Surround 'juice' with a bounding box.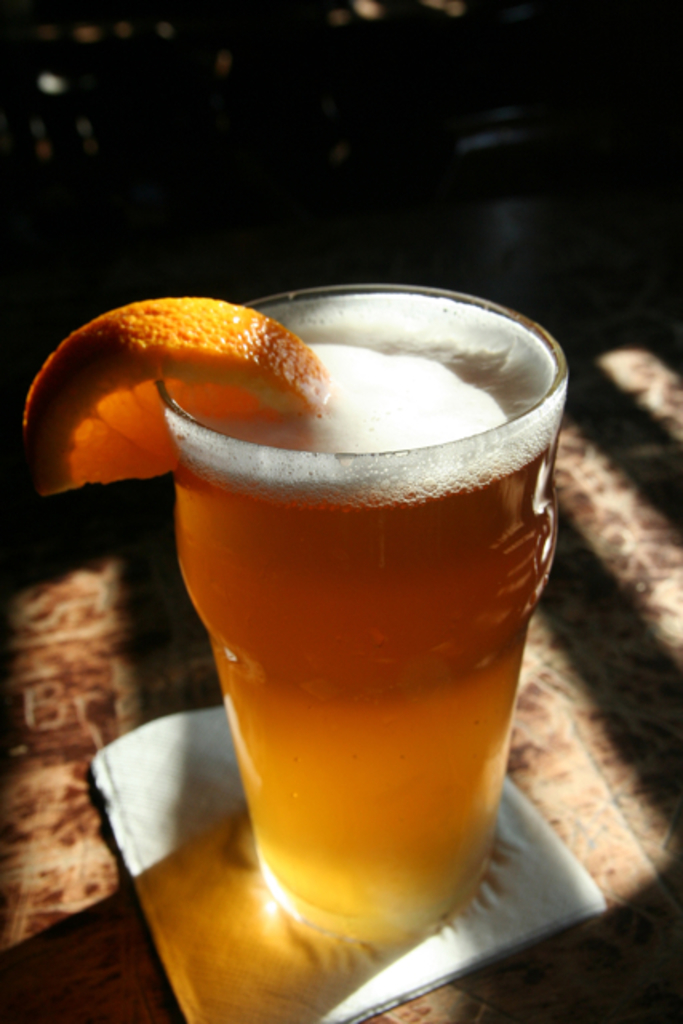
<region>98, 304, 561, 984</region>.
